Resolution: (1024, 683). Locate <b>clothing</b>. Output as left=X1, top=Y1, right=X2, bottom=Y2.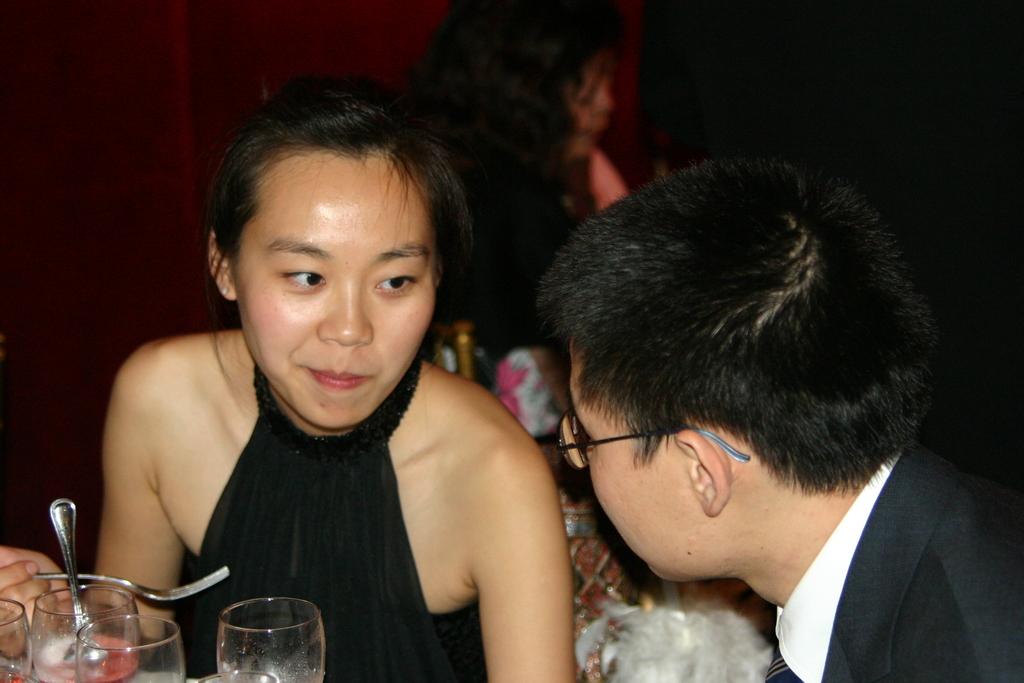
left=767, top=440, right=1023, bottom=682.
